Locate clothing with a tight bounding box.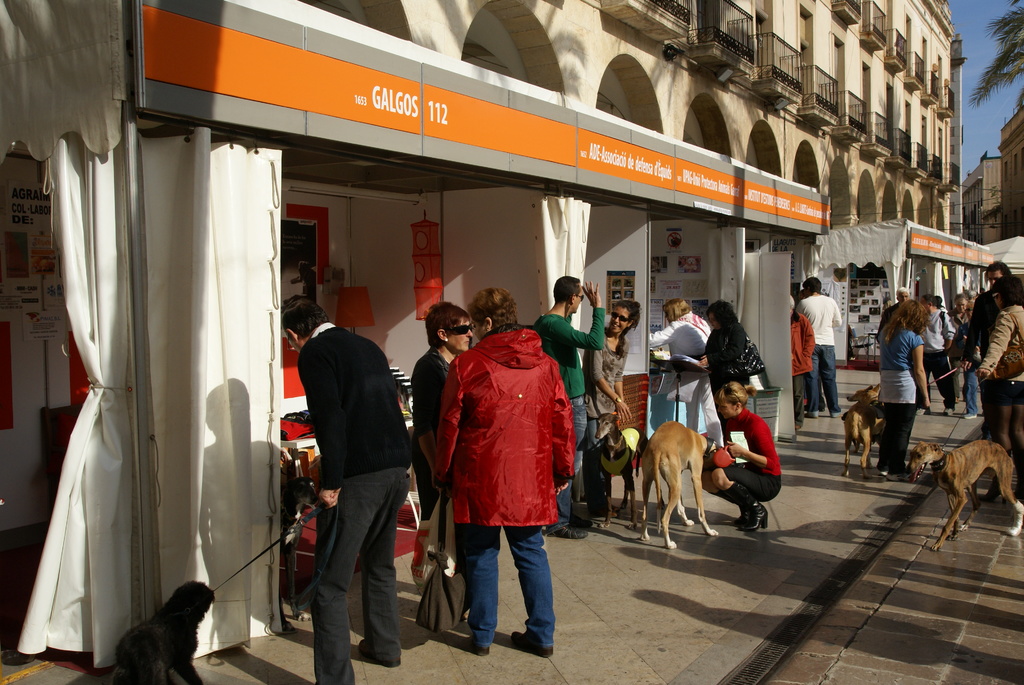
Rect(284, 271, 416, 668).
